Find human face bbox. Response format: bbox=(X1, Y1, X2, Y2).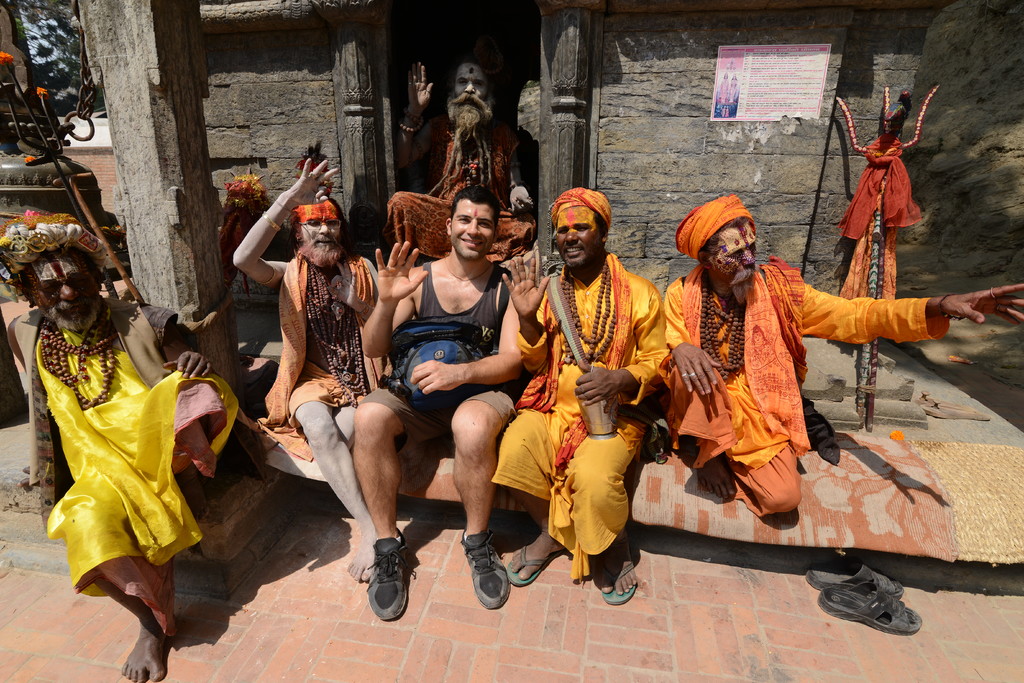
bbox=(555, 204, 605, 267).
